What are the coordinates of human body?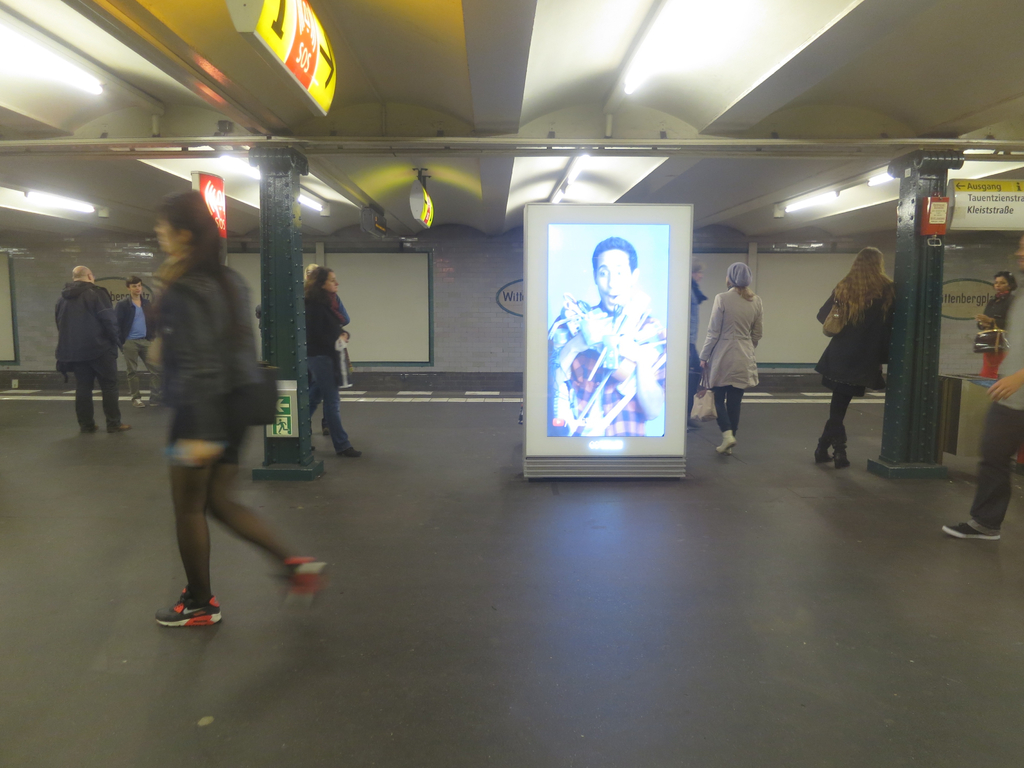
Rect(556, 237, 662, 436).
